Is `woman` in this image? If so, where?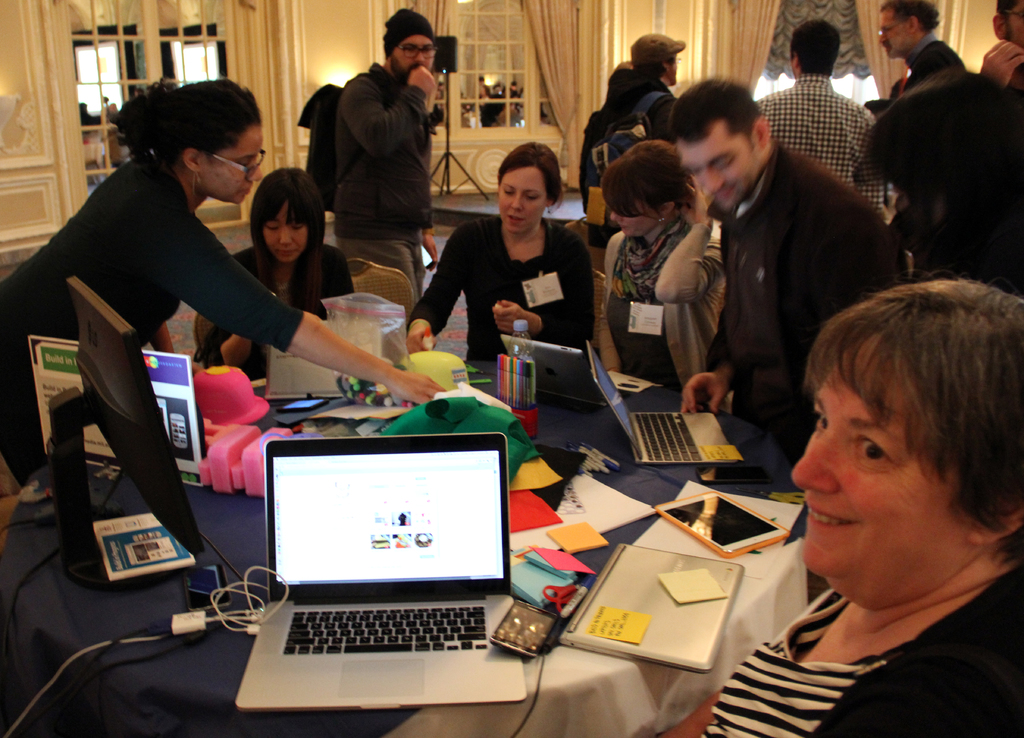
Yes, at <box>417,148,602,365</box>.
